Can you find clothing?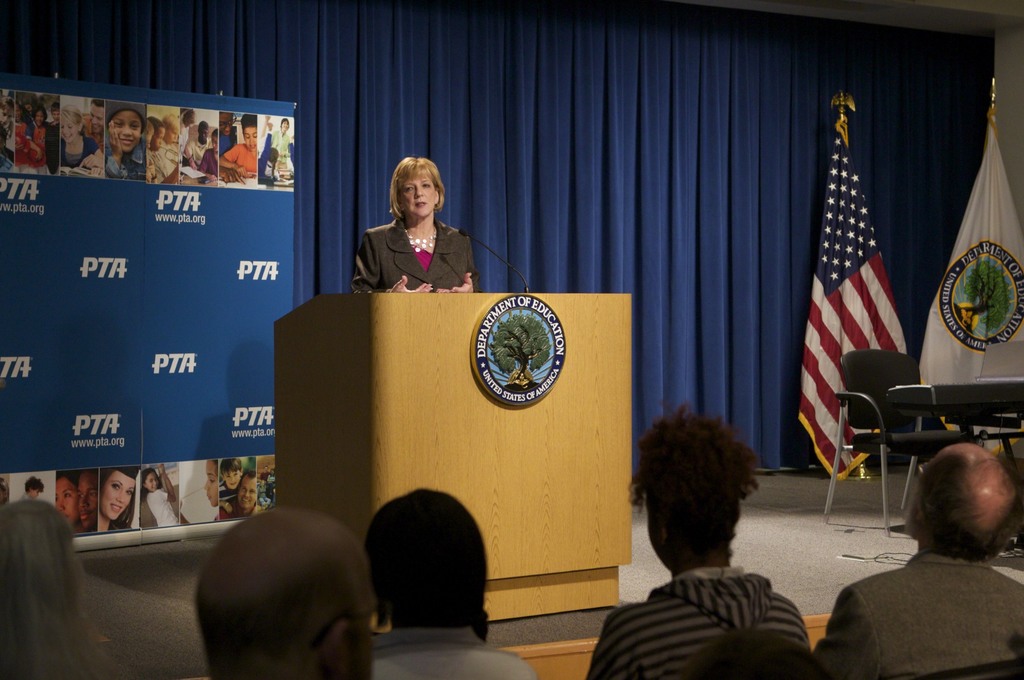
Yes, bounding box: [147,488,177,526].
